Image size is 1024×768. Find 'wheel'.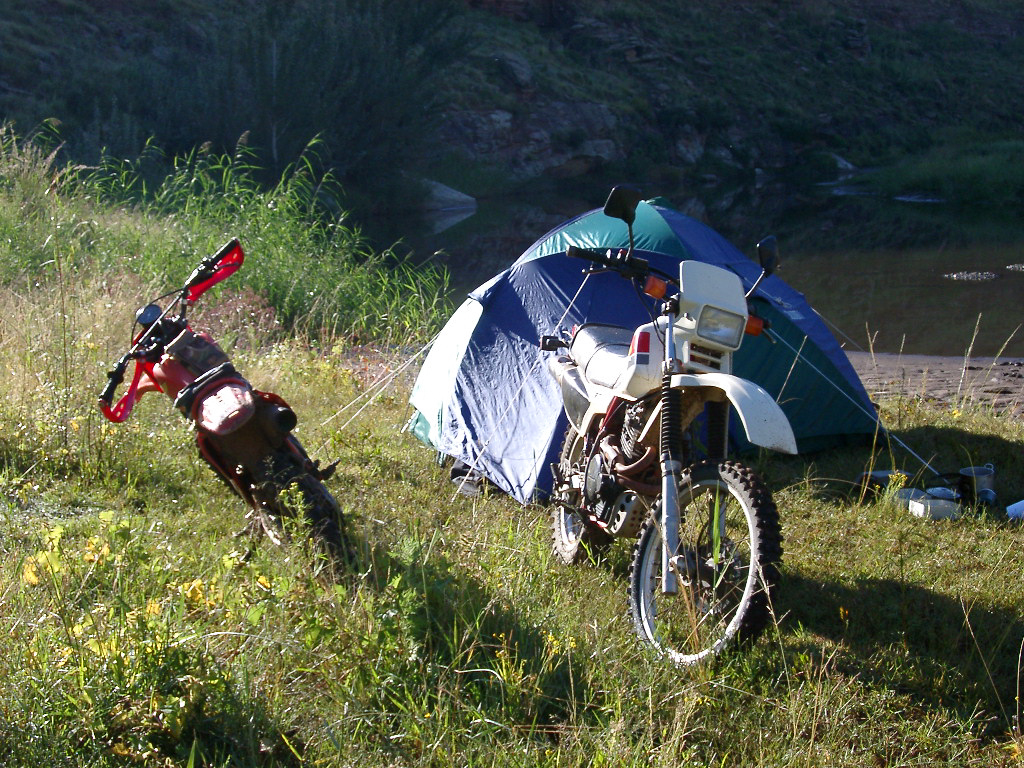
crop(198, 442, 245, 501).
